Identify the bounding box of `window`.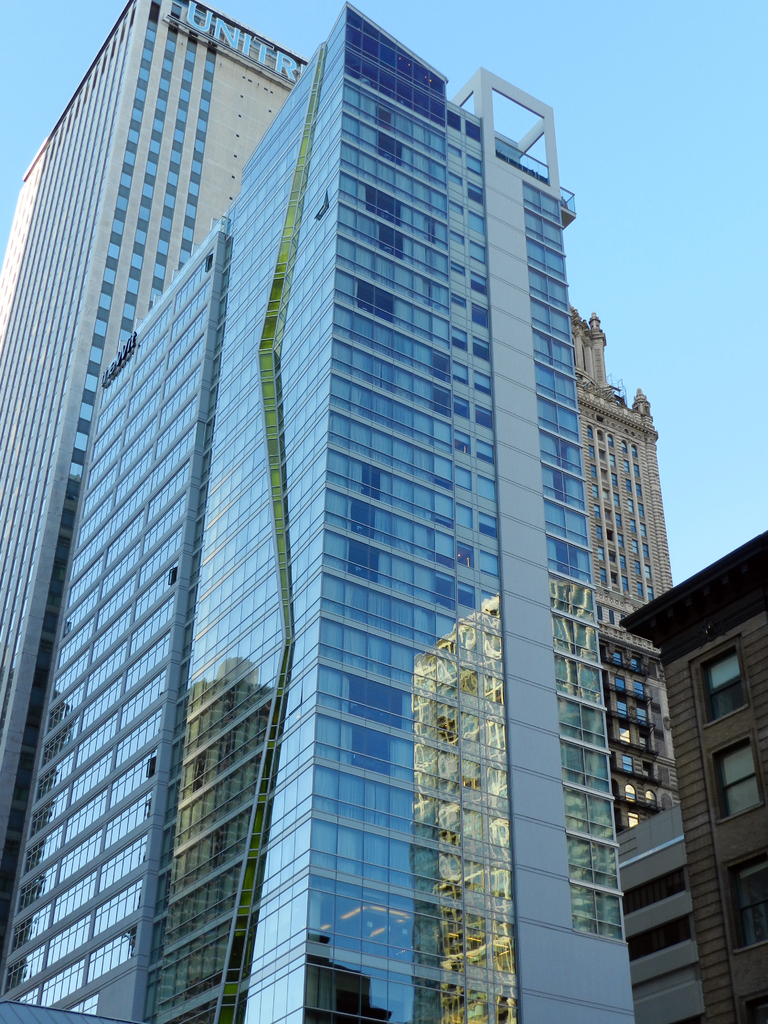
625,919,693,964.
